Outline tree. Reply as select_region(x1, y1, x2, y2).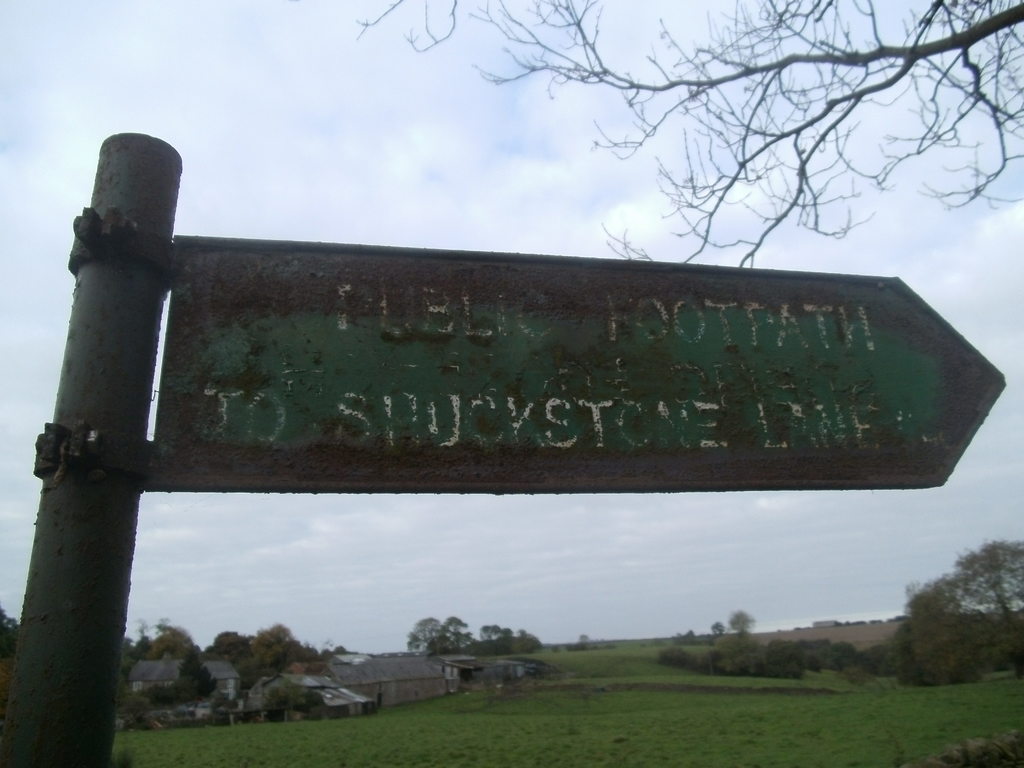
select_region(345, 0, 1023, 270).
